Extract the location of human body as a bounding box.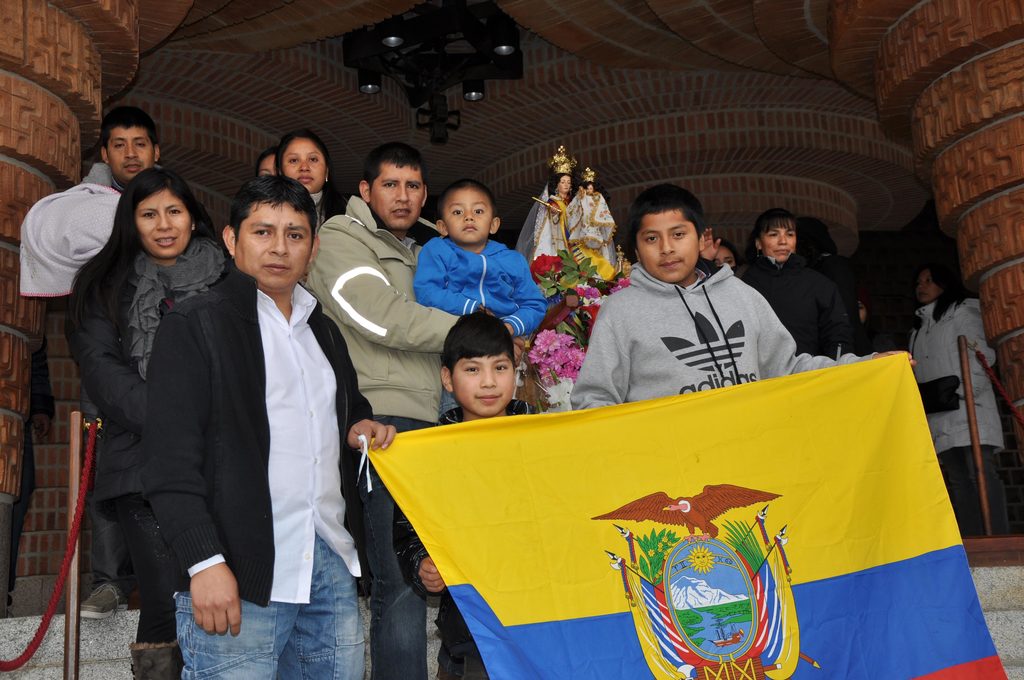
{"x1": 202, "y1": 161, "x2": 362, "y2": 679}.
